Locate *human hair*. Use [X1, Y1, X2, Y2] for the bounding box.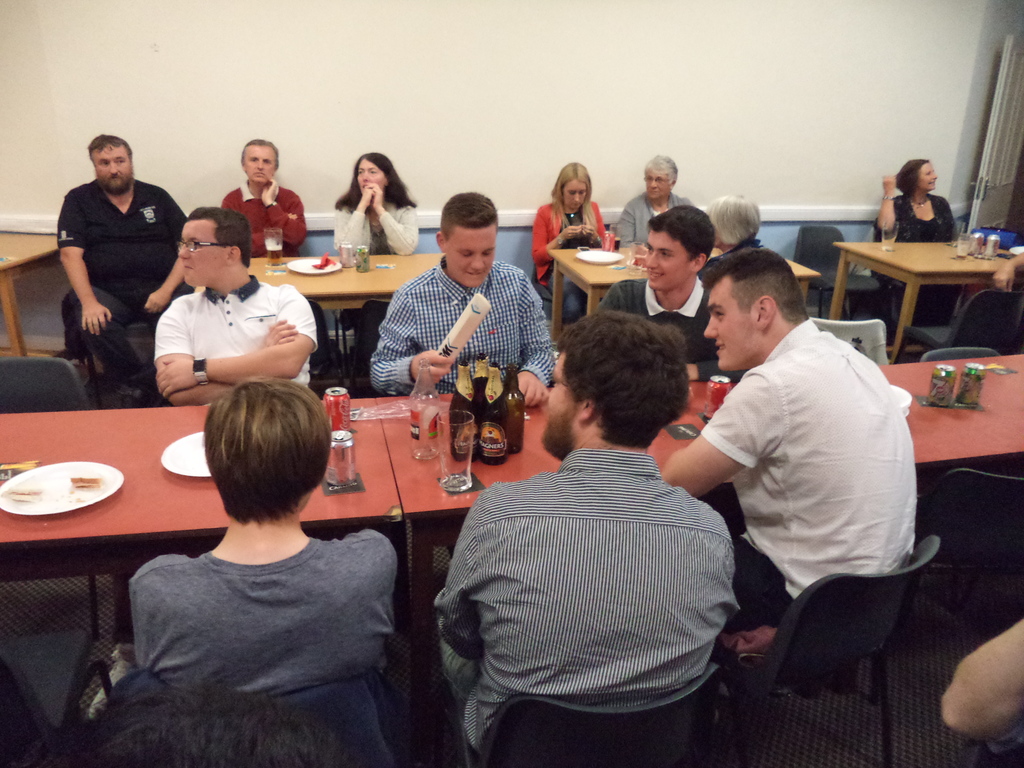
[647, 204, 716, 259].
